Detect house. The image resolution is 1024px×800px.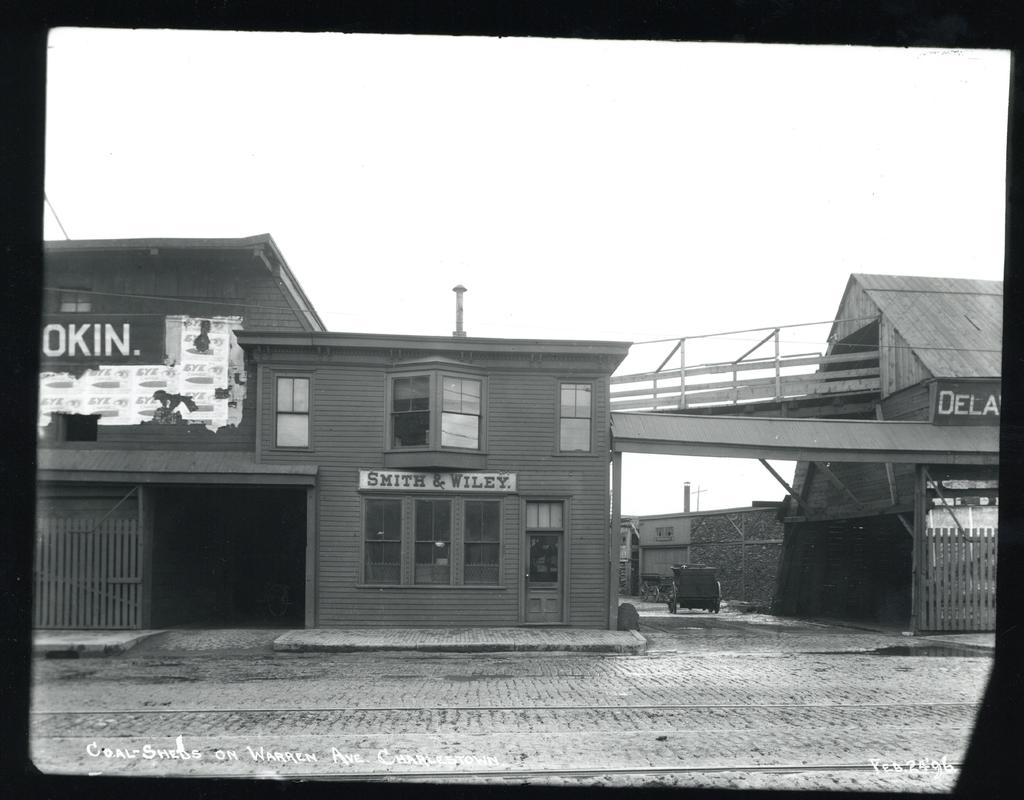
[x1=775, y1=257, x2=1014, y2=667].
